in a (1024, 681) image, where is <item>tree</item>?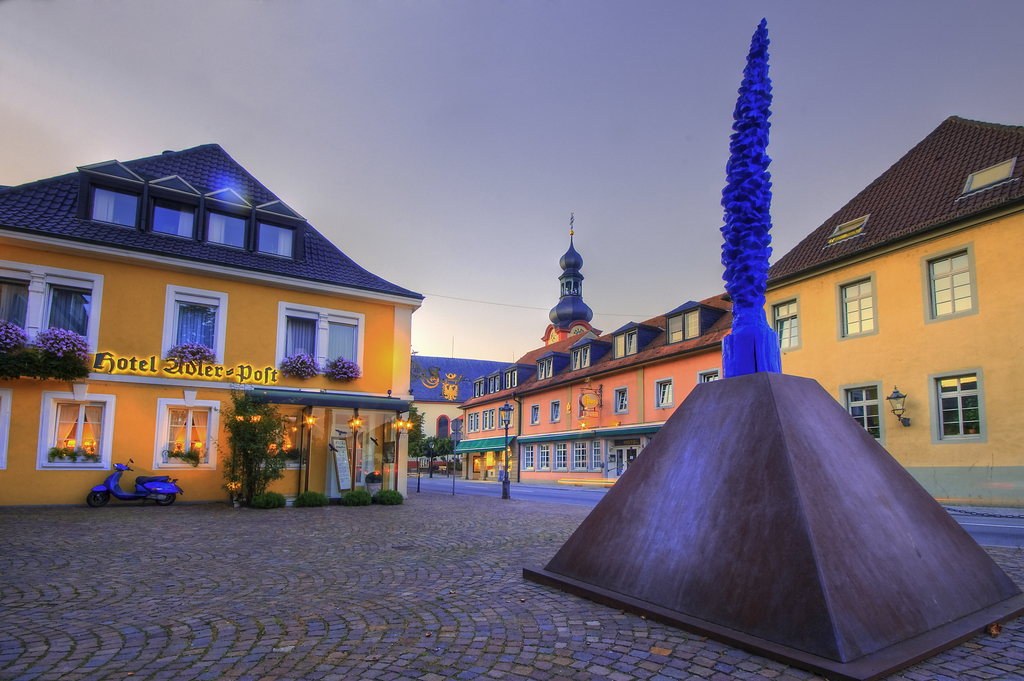
409:445:433:495.
